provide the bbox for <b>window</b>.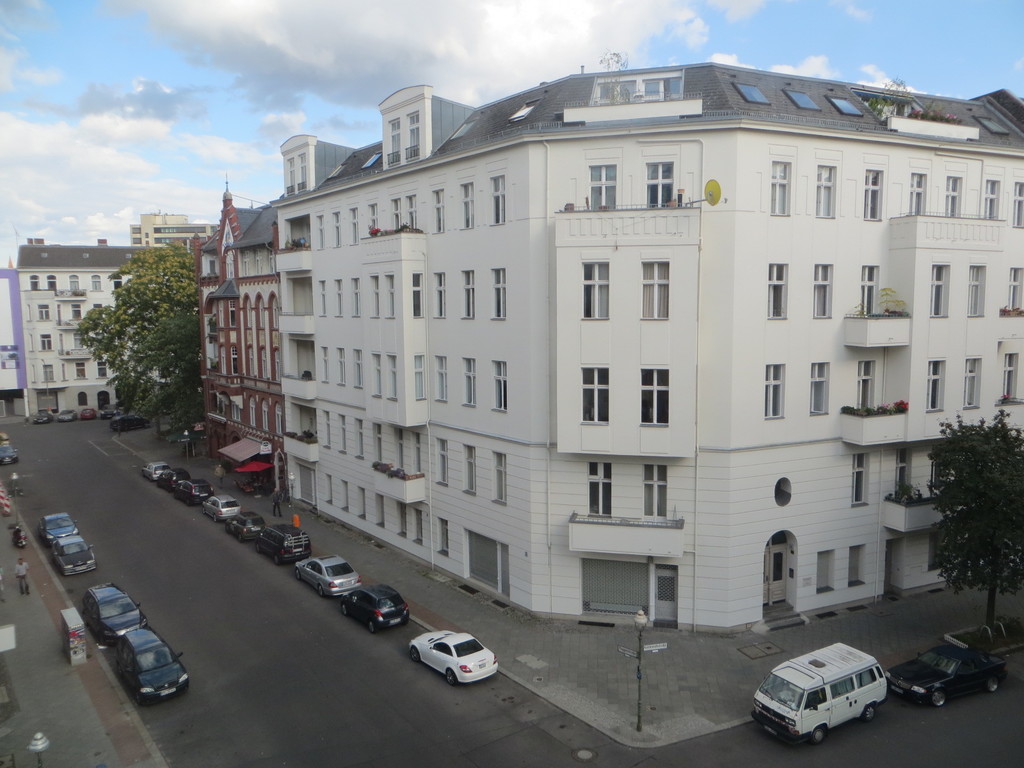
box=[435, 272, 445, 320].
